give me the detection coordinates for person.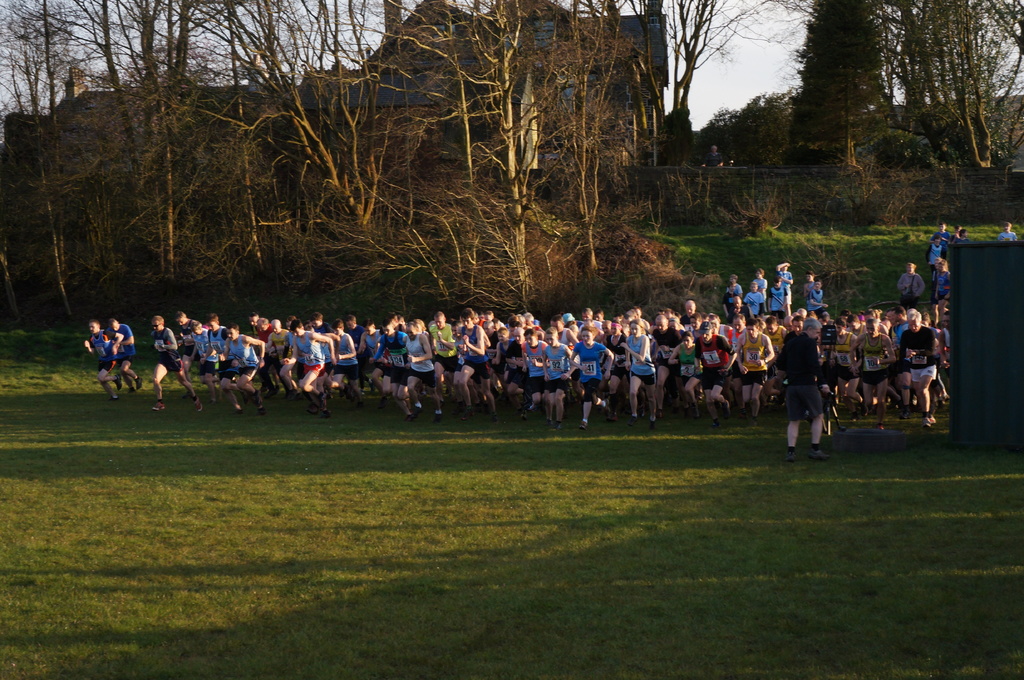
(515,327,548,420).
